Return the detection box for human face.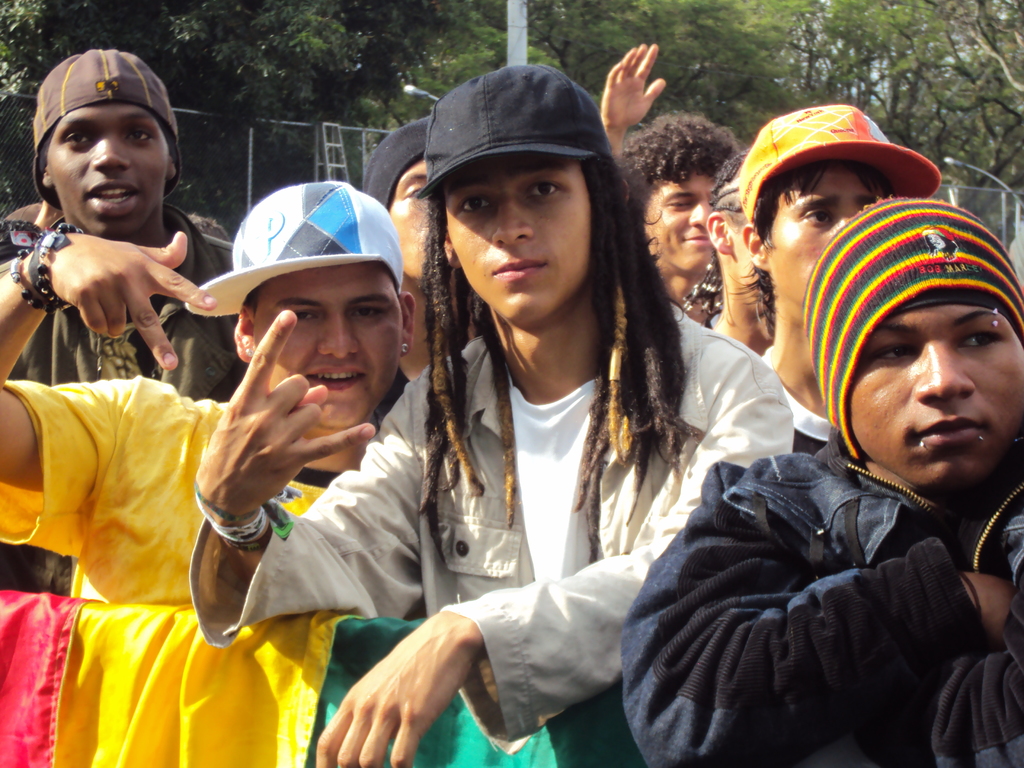
[left=253, top=269, right=406, bottom=431].
